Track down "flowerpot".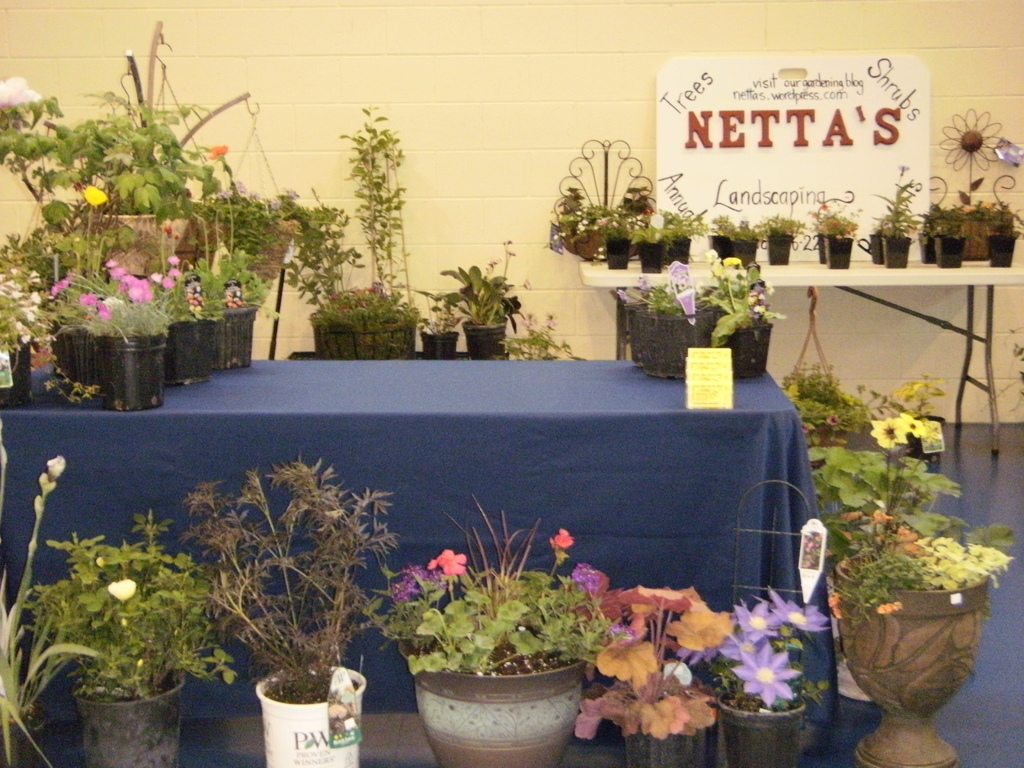
Tracked to [309, 323, 413, 358].
